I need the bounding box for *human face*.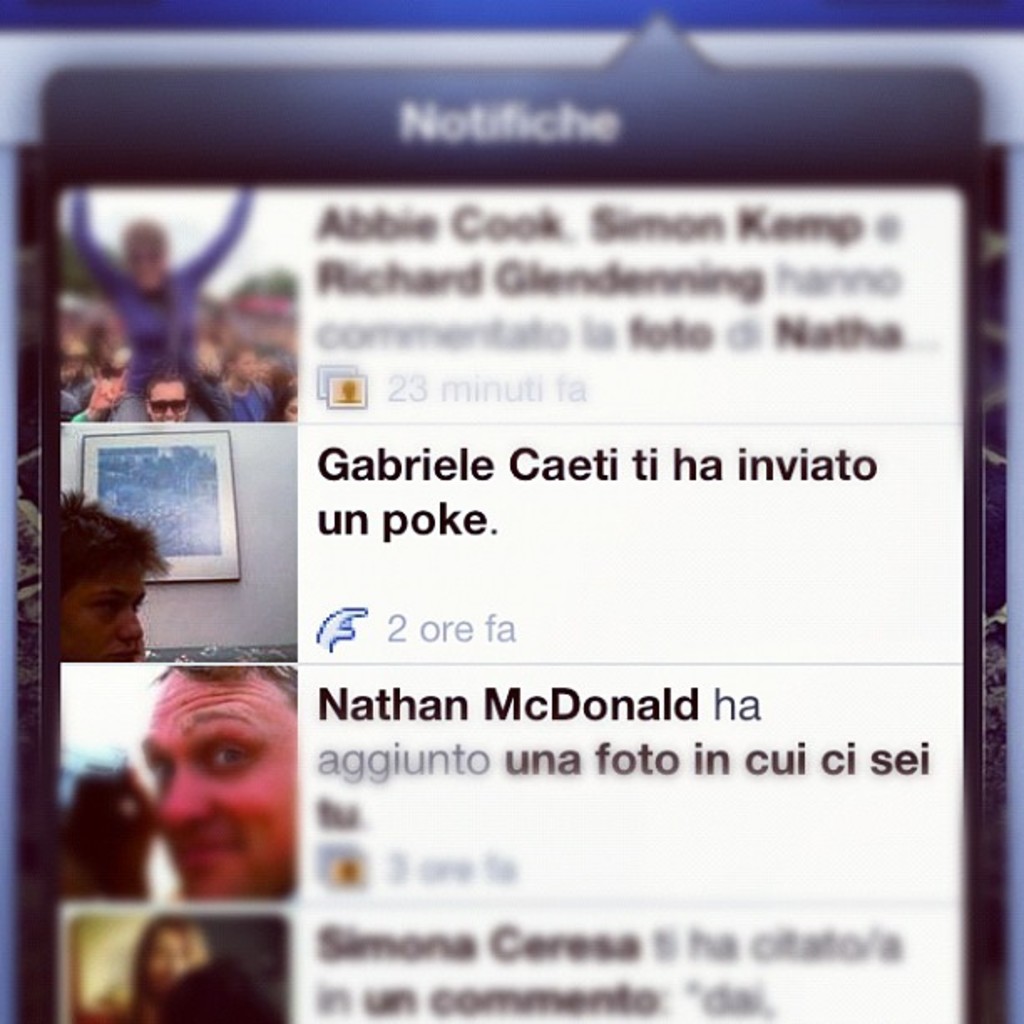
Here it is: (left=139, top=681, right=300, bottom=897).
